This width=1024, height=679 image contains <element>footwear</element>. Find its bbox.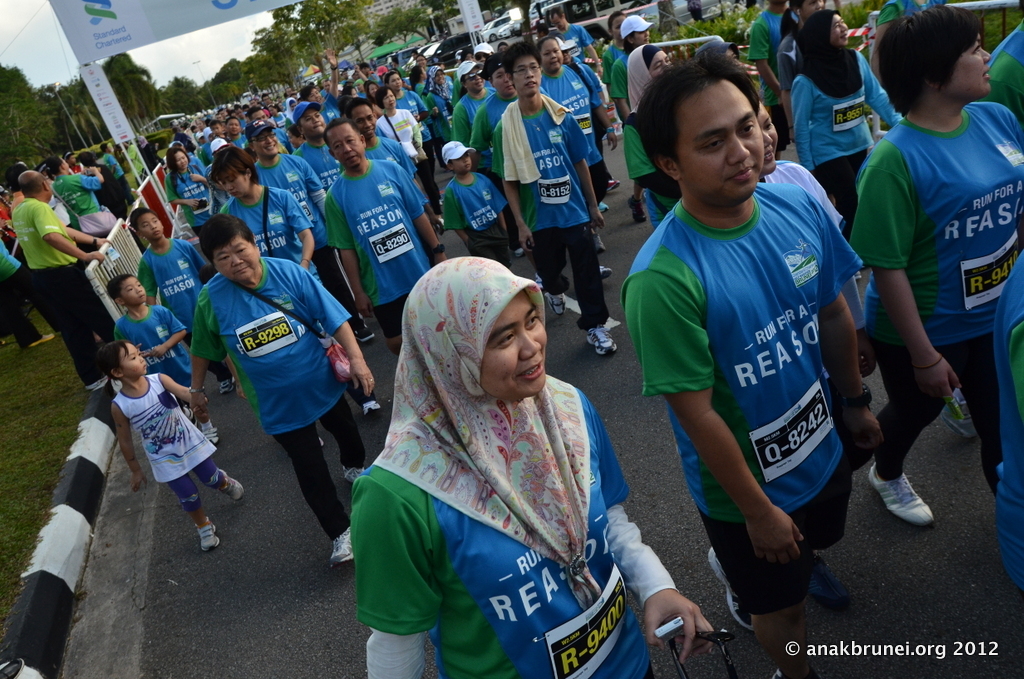
locate(870, 464, 934, 522).
